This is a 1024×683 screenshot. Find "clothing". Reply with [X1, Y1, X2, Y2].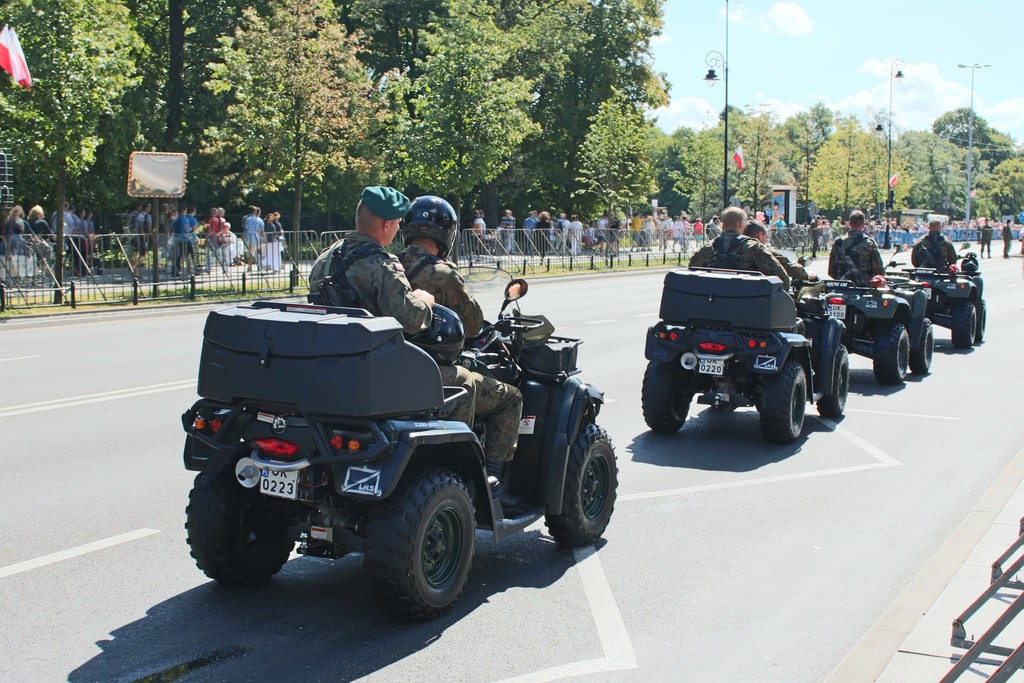
[607, 219, 618, 245].
